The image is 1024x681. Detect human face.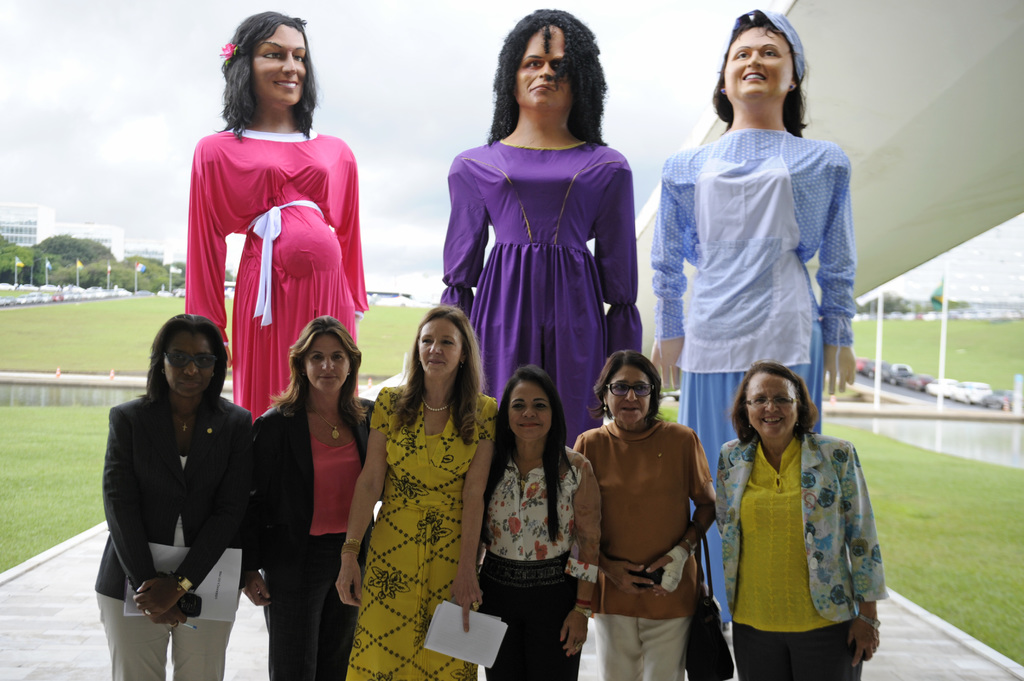
Detection: [left=414, top=317, right=460, bottom=377].
